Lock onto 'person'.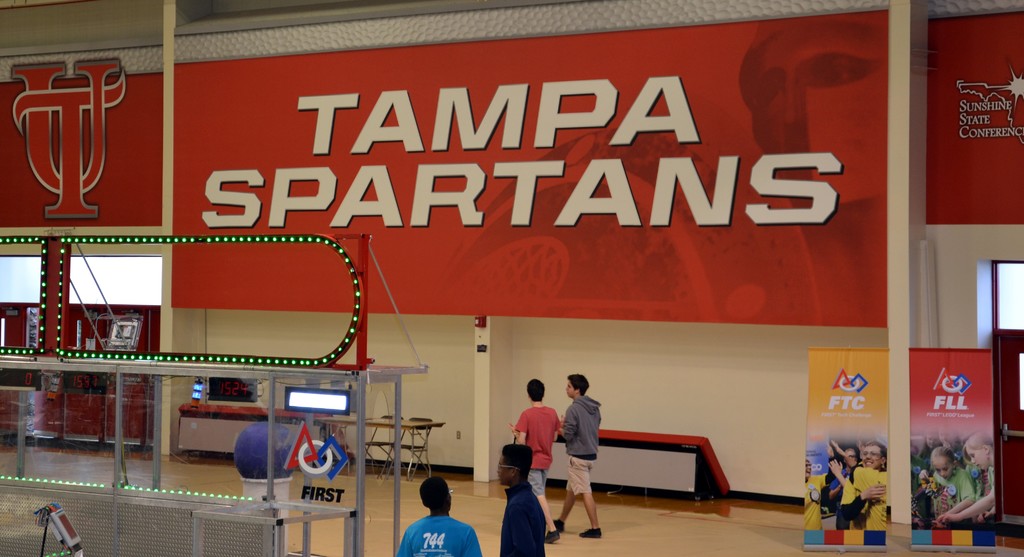
Locked: (903,440,950,529).
